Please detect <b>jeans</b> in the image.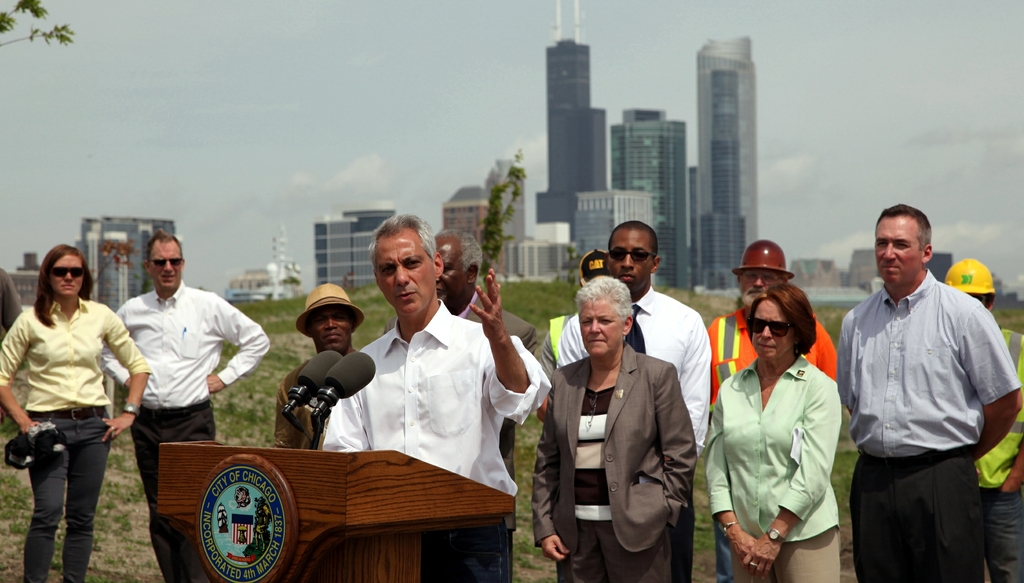
Rect(29, 410, 114, 582).
